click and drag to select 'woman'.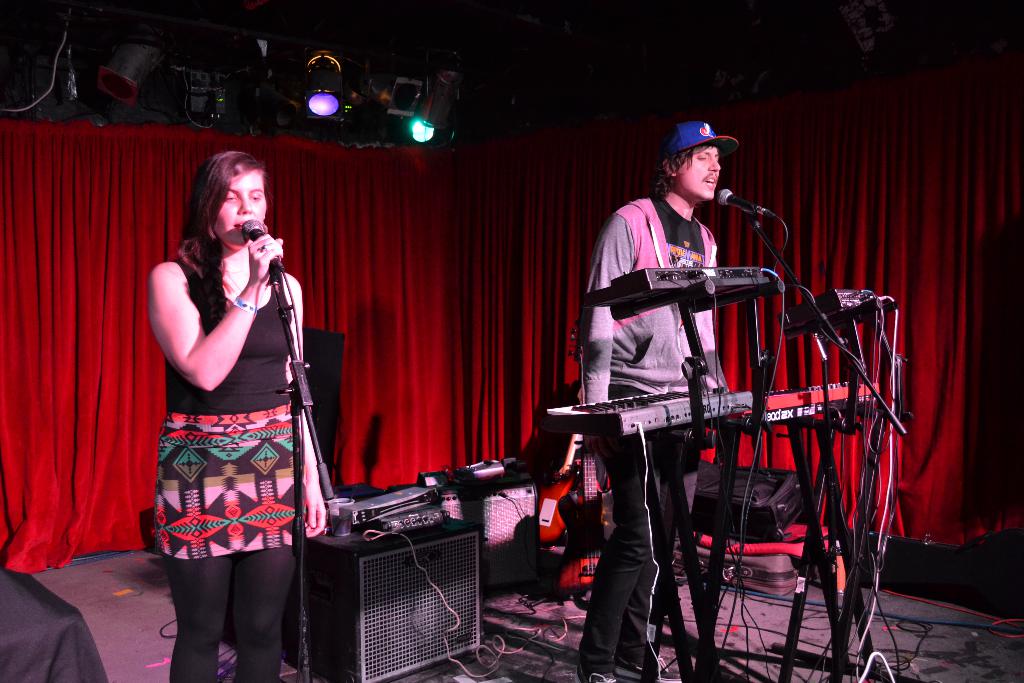
Selection: (left=133, top=137, right=321, bottom=659).
